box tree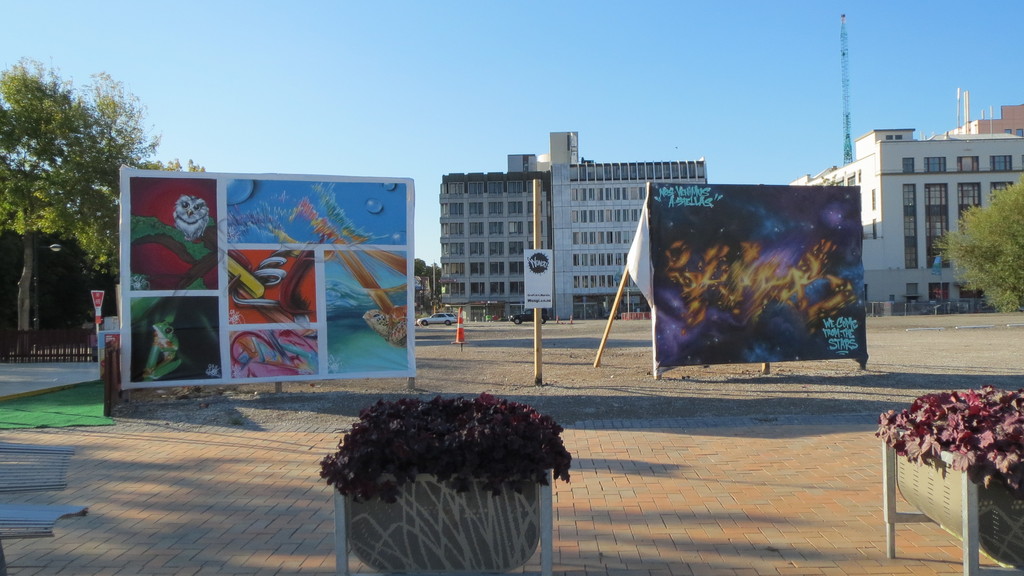
left=413, top=255, right=440, bottom=300
